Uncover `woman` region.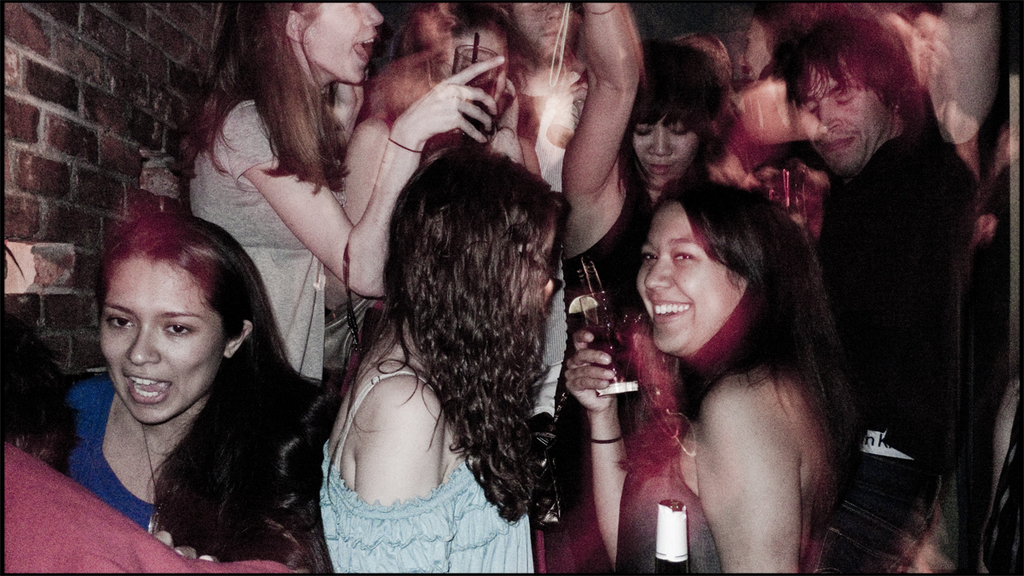
Uncovered: locate(319, 143, 572, 573).
